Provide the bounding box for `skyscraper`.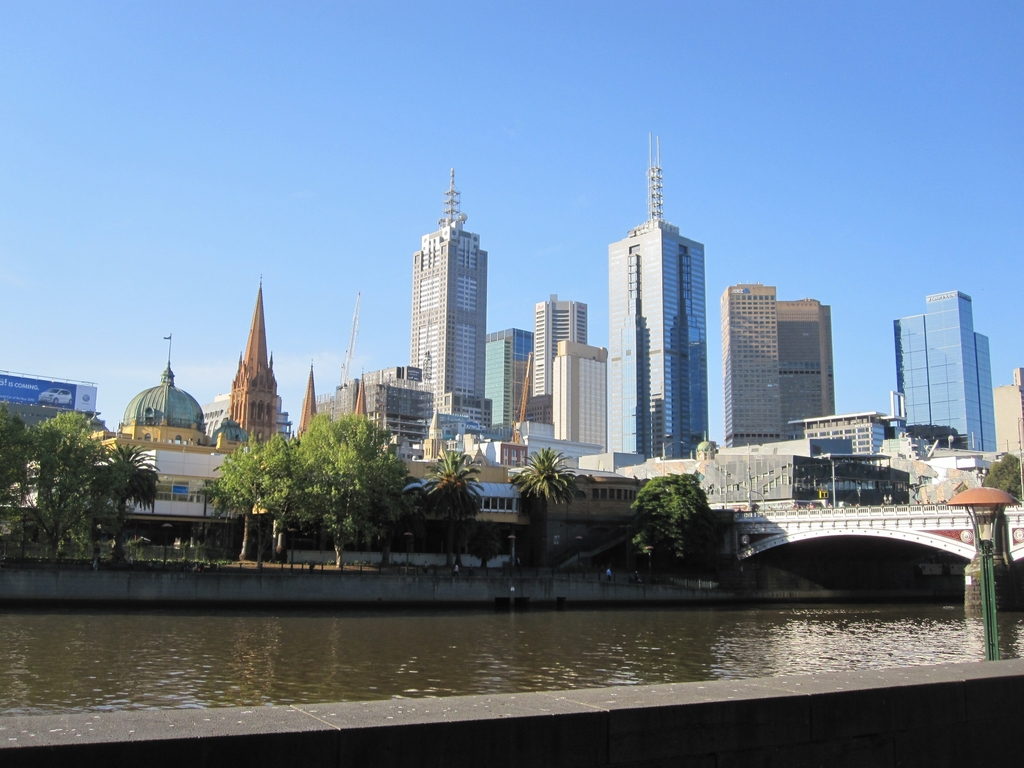
[x1=296, y1=364, x2=324, y2=436].
